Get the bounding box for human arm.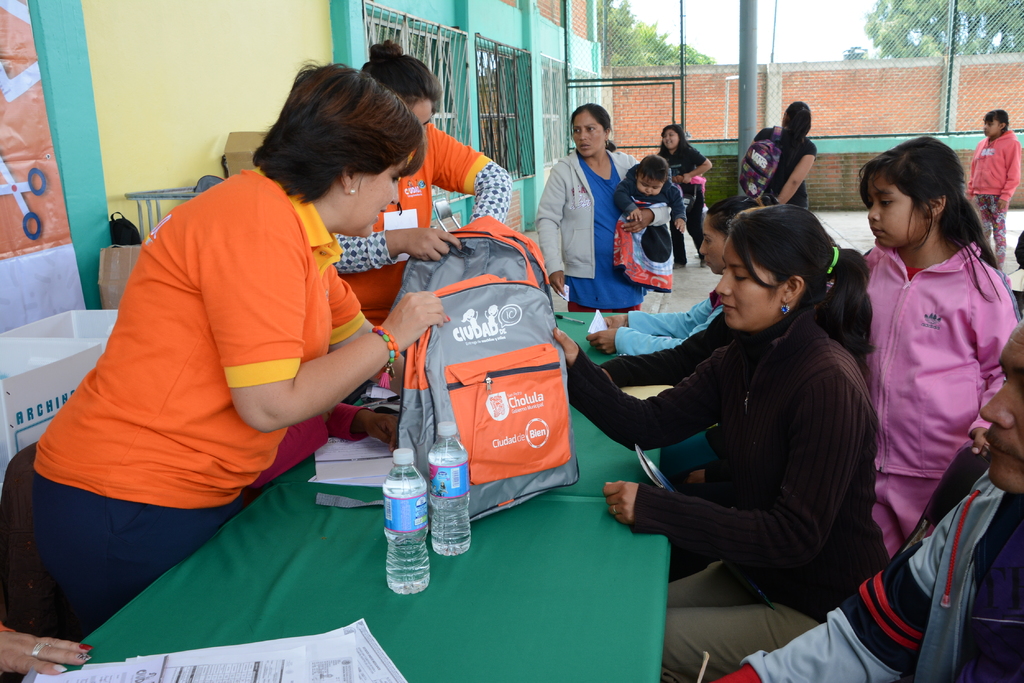
l=610, t=173, r=643, b=223.
